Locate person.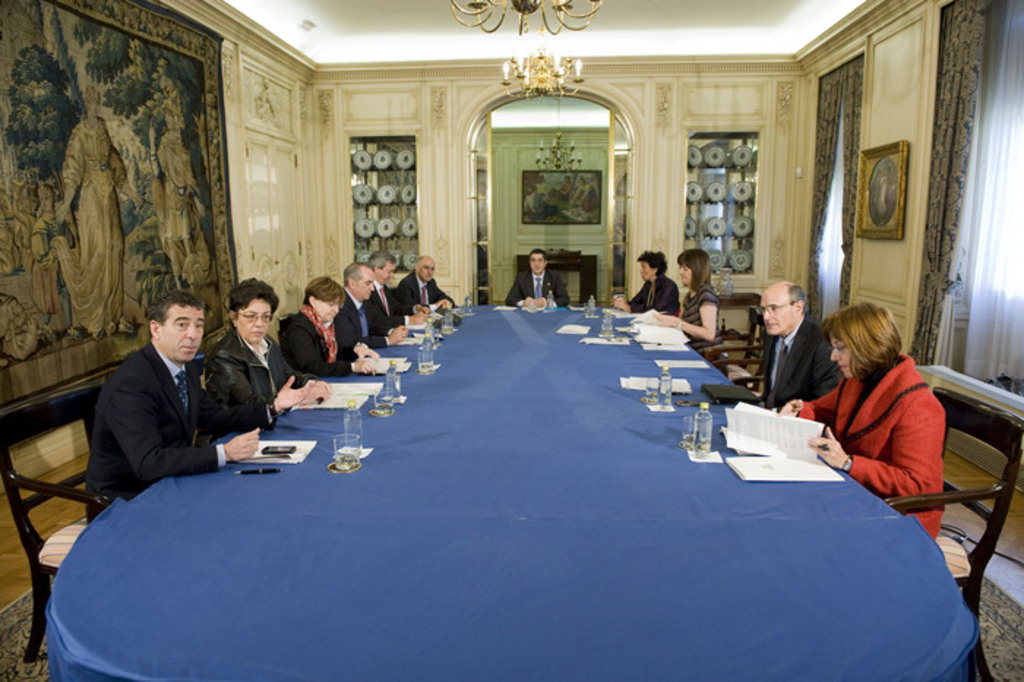
Bounding box: {"left": 197, "top": 274, "right": 335, "bottom": 419}.
